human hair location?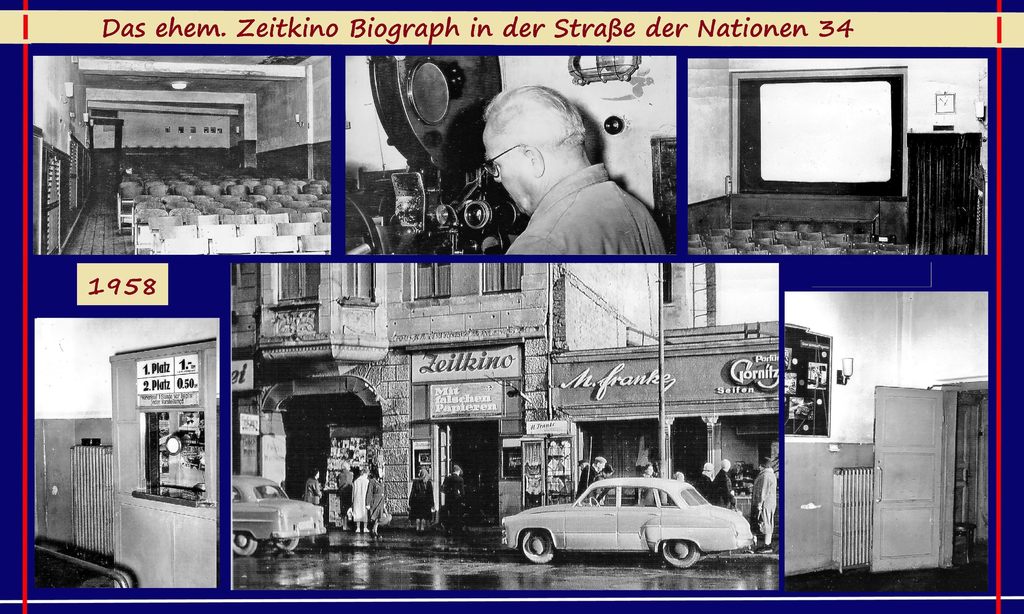
pyautogui.locateOnScreen(483, 85, 589, 150)
